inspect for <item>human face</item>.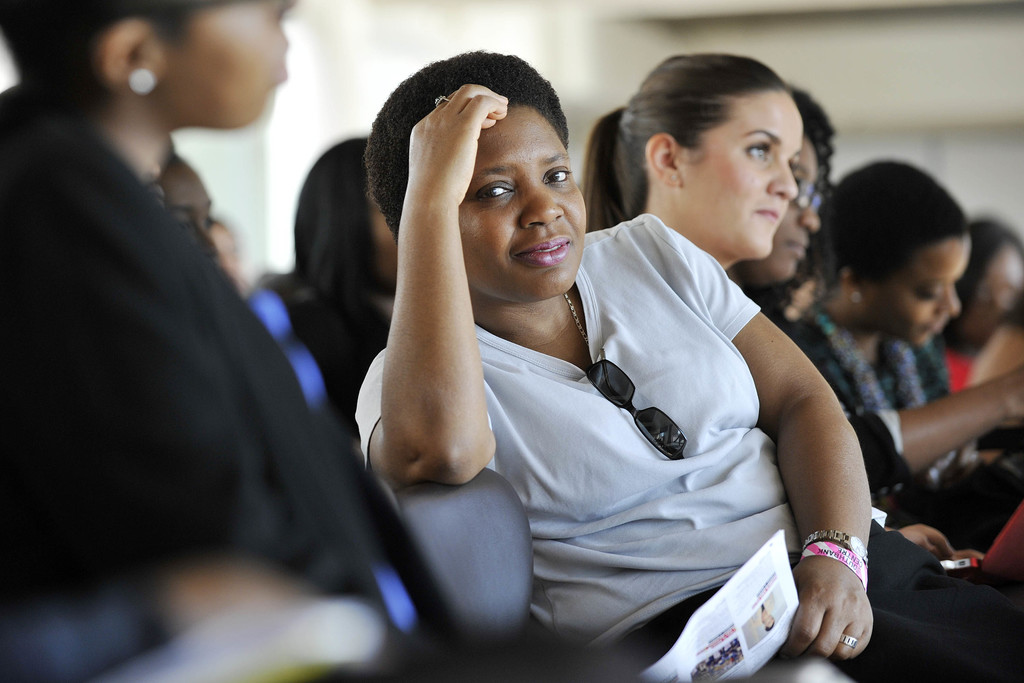
Inspection: select_region(454, 101, 585, 303).
